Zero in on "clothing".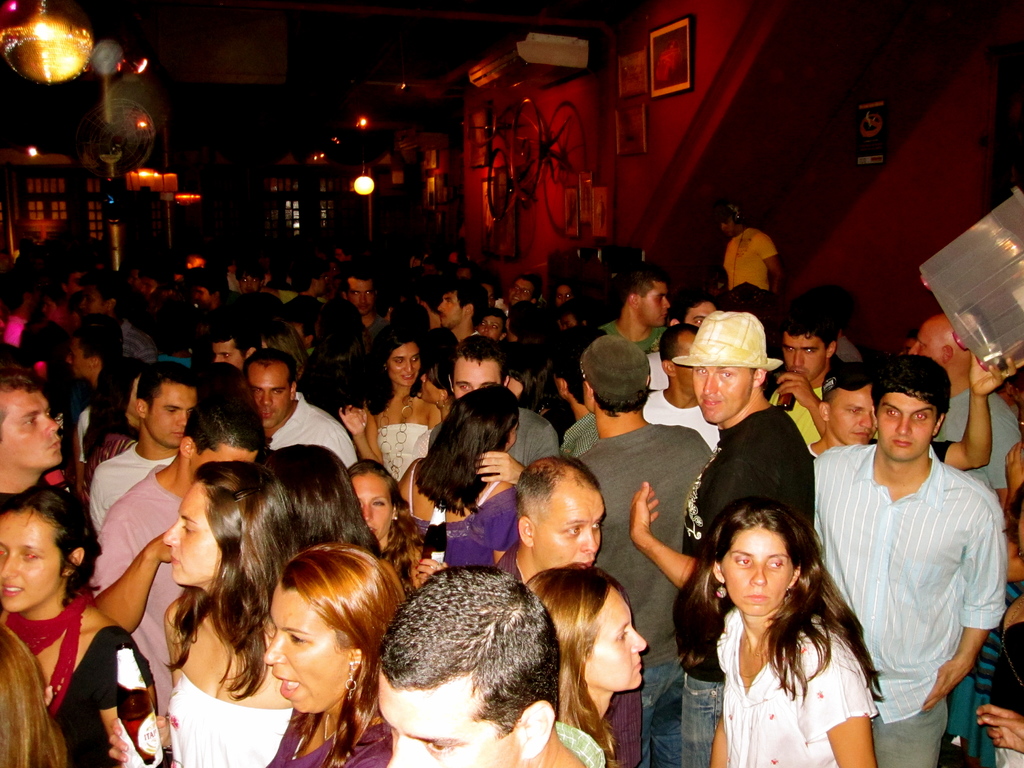
Zeroed in: bbox=(827, 426, 1001, 742).
